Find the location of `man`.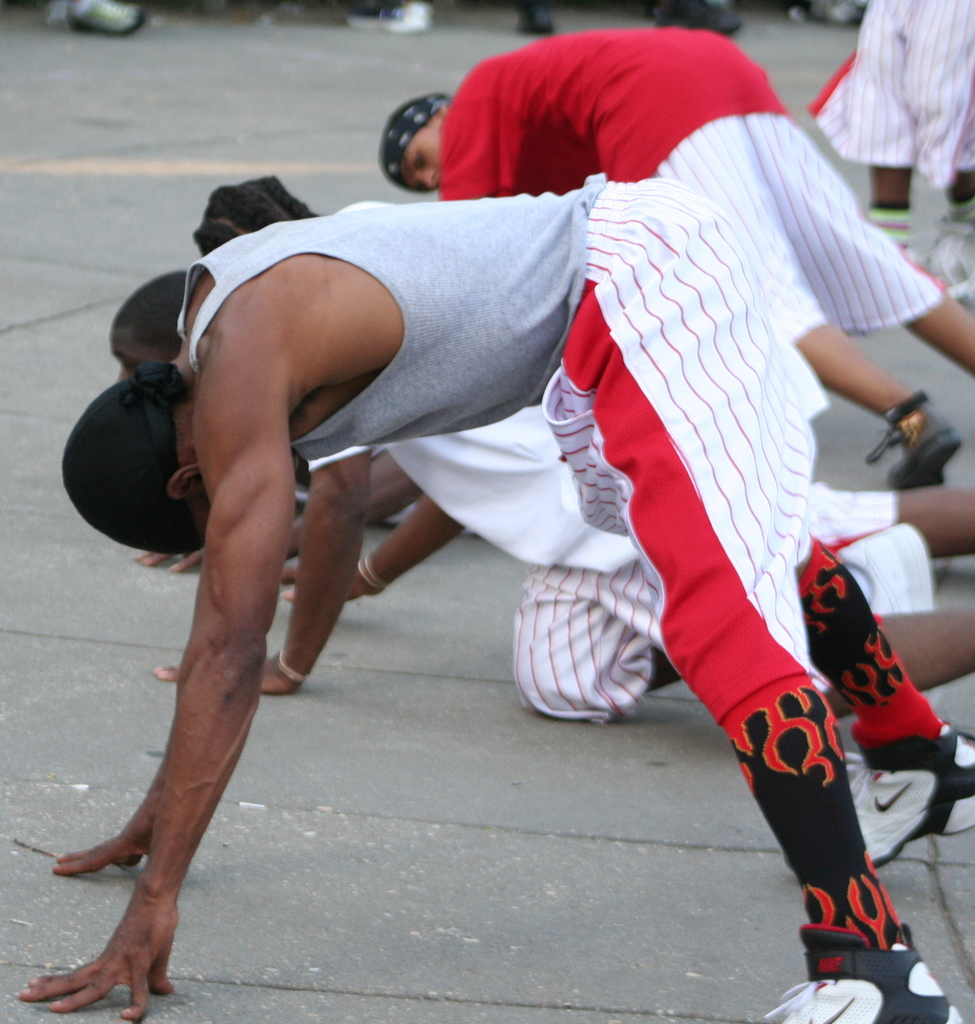
Location: left=17, top=170, right=974, bottom=1023.
